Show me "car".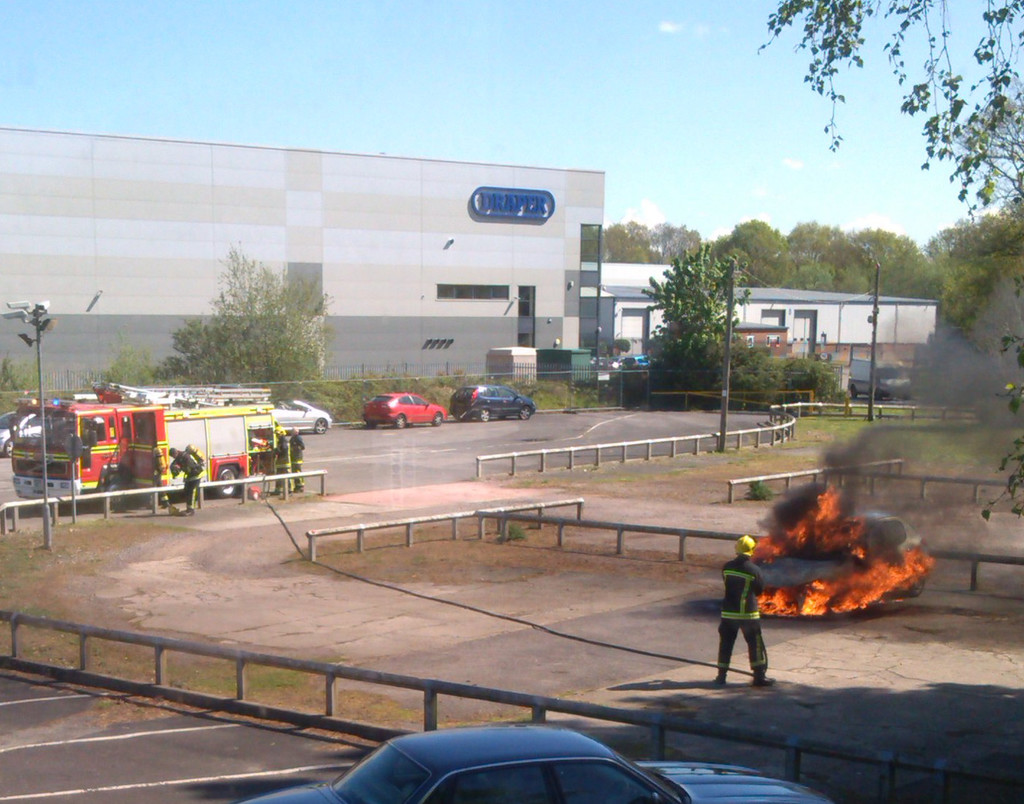
"car" is here: x1=0, y1=406, x2=47, y2=455.
